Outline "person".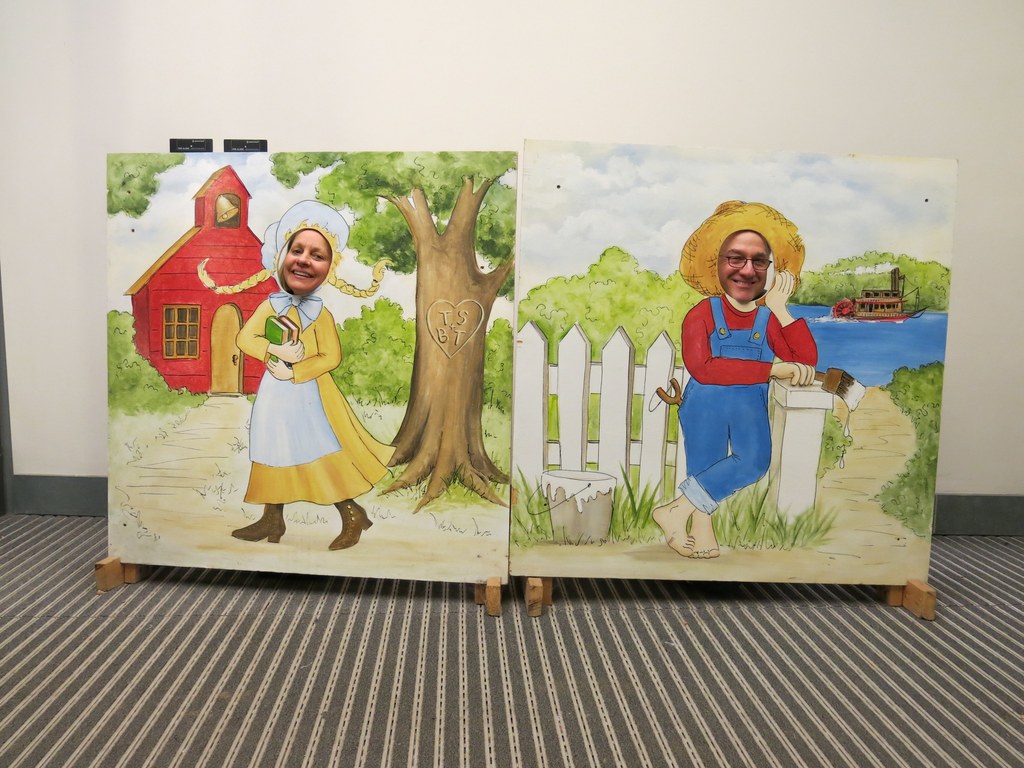
Outline: rect(217, 200, 364, 556).
